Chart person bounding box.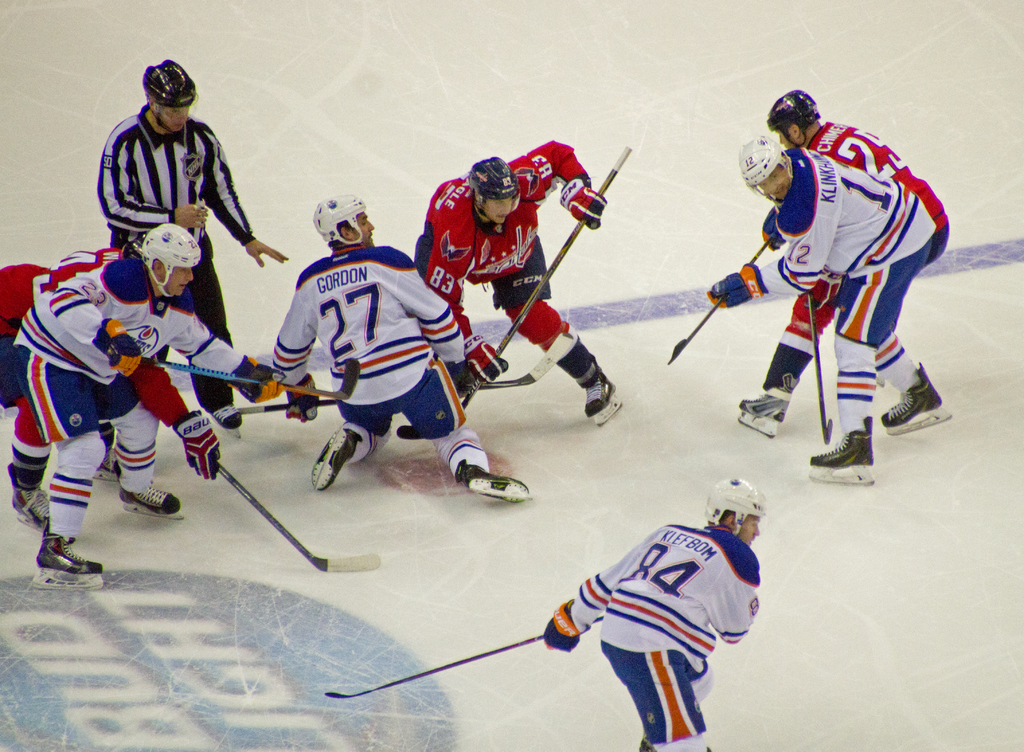
Charted: [x1=739, y1=88, x2=950, y2=429].
